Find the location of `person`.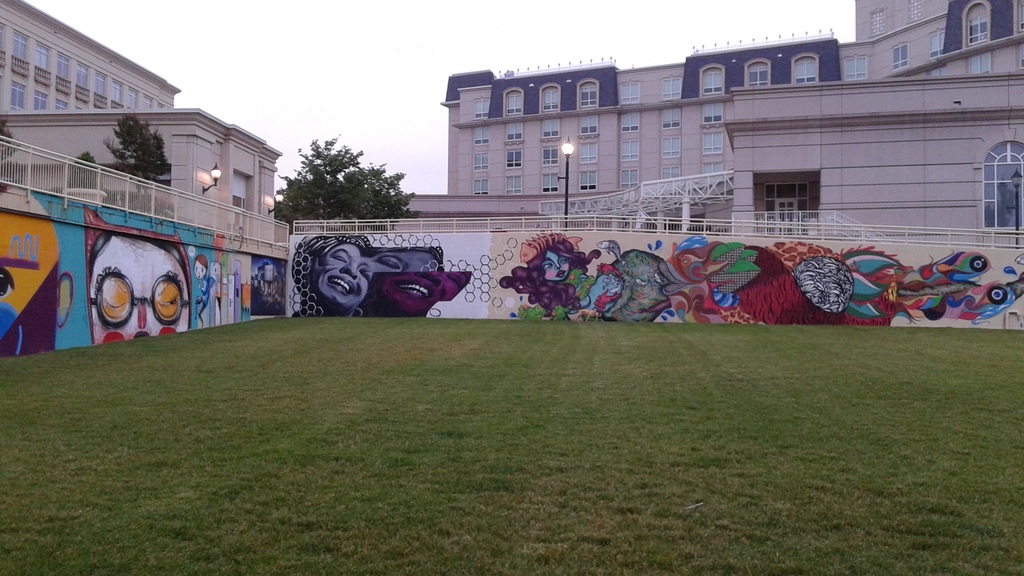
Location: 298/229/380/312.
